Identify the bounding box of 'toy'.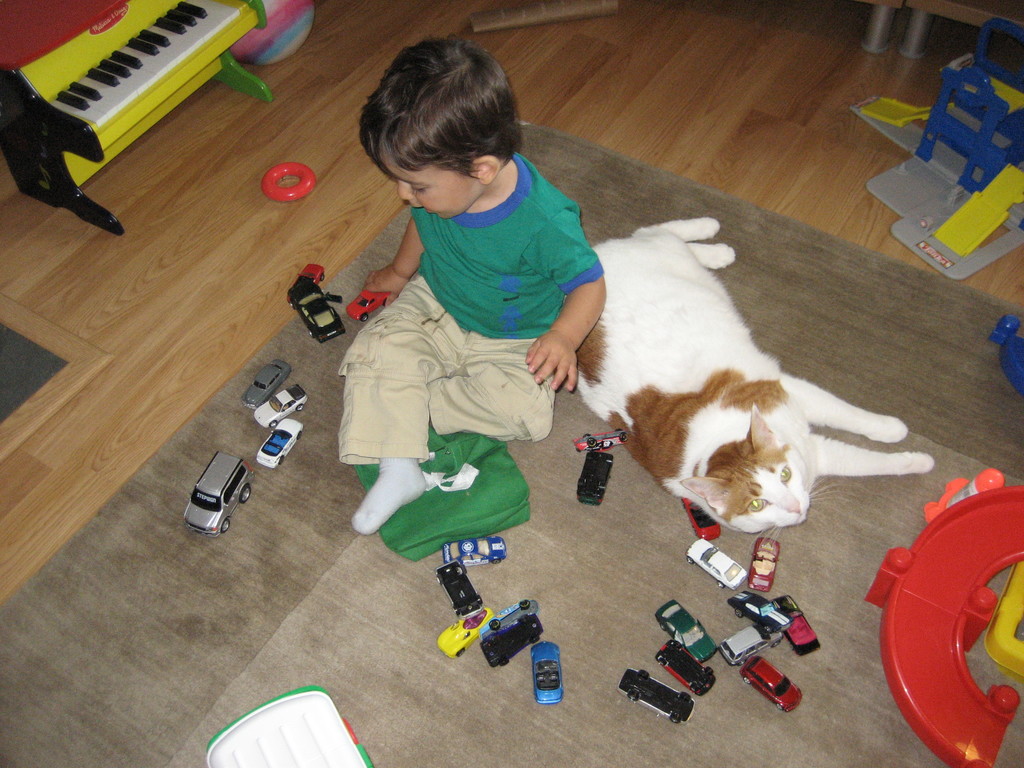
<box>442,540,506,563</box>.
